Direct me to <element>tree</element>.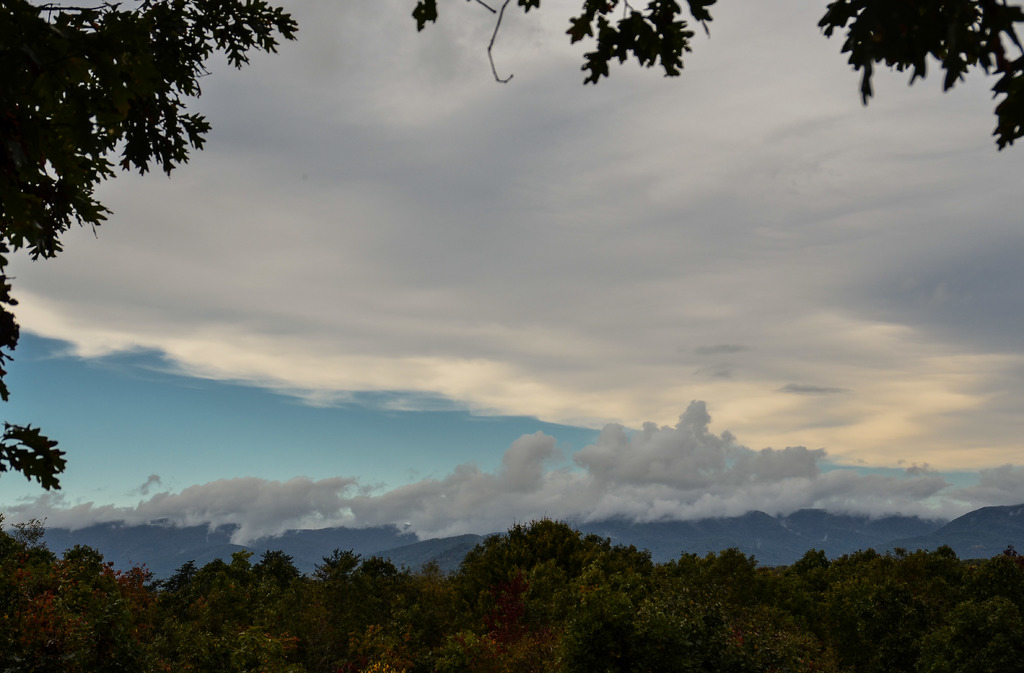
Direction: box(0, 0, 297, 488).
